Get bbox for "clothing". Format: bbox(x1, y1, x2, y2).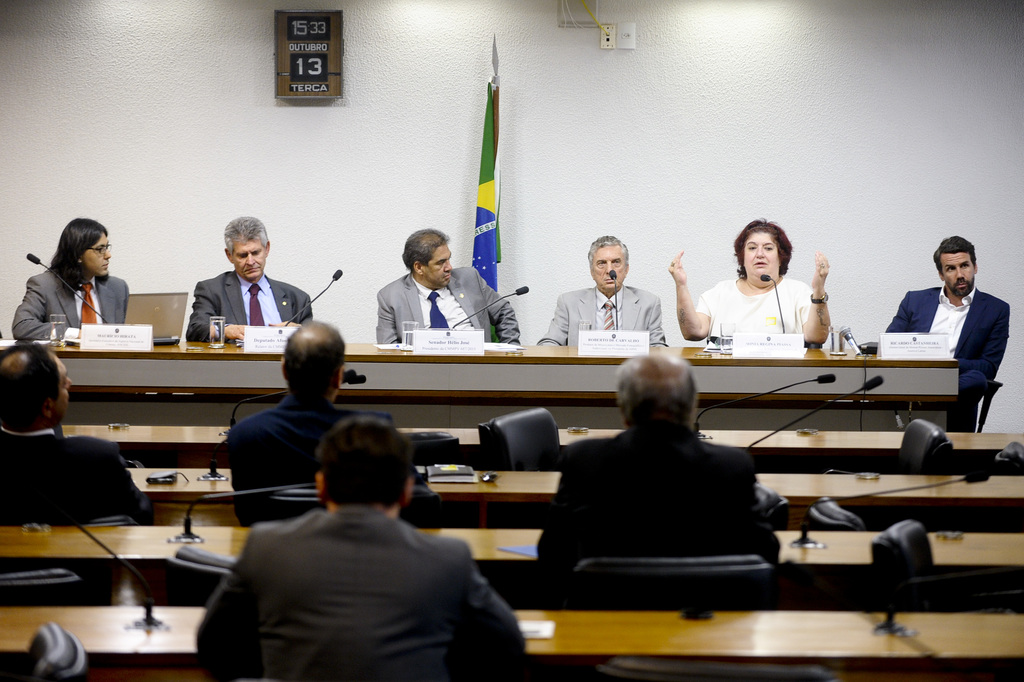
bbox(882, 280, 1016, 403).
